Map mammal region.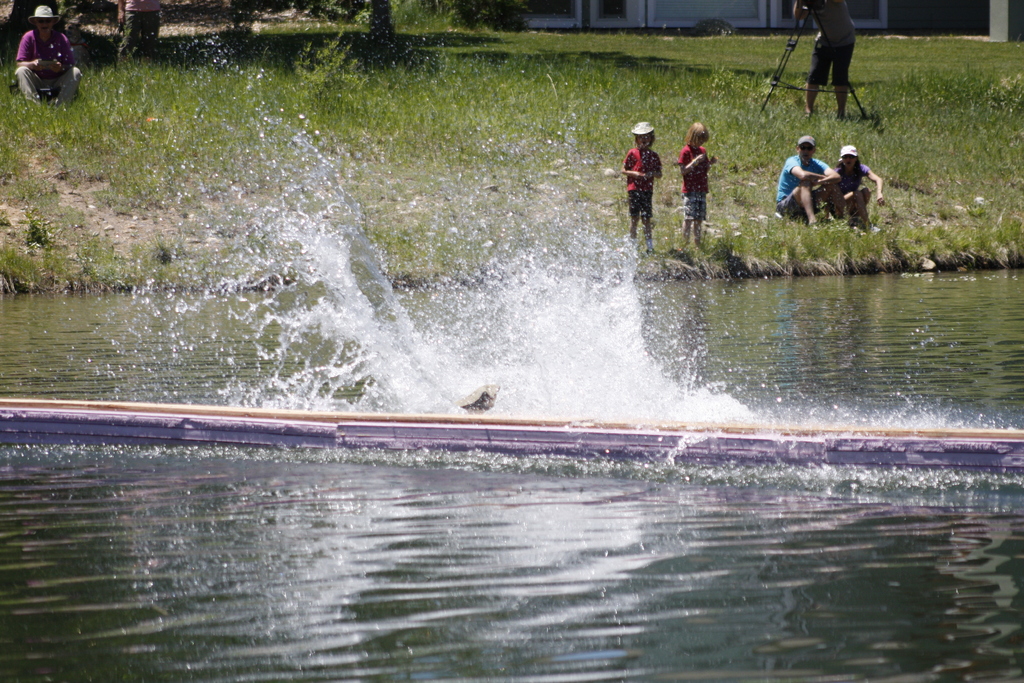
Mapped to bbox(793, 0, 861, 118).
